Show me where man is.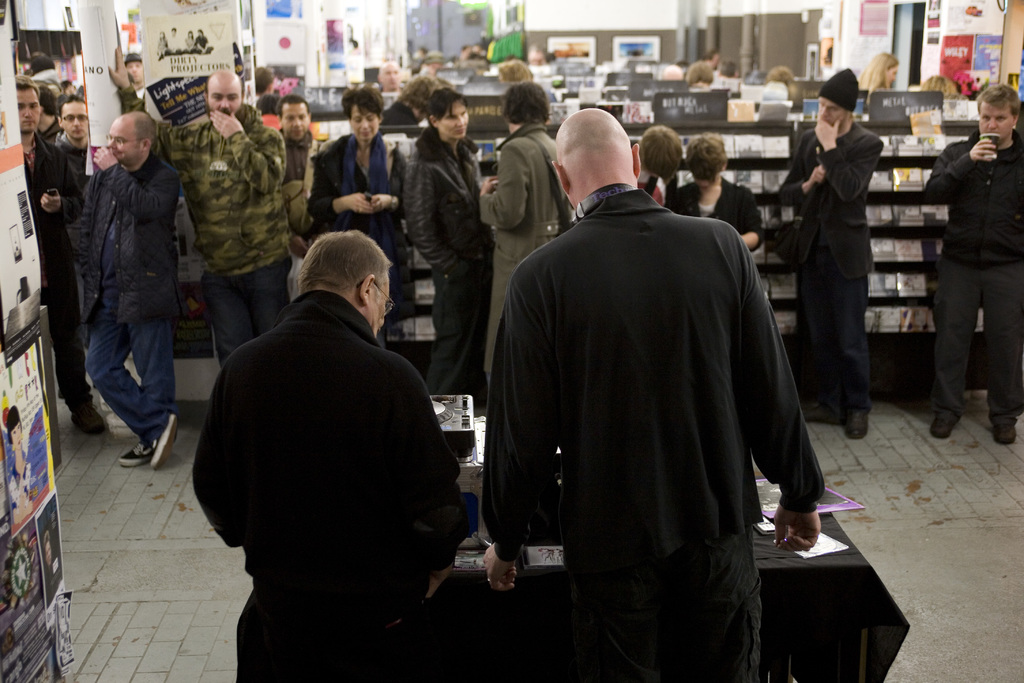
man is at box(400, 85, 489, 395).
